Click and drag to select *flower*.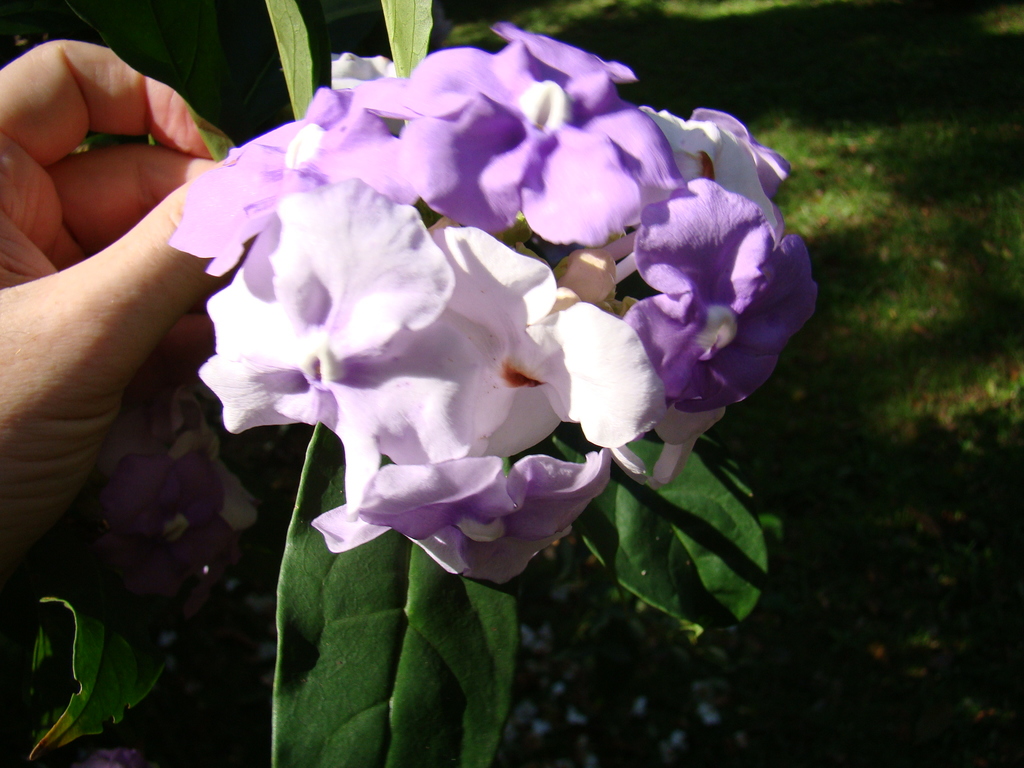
Selection: (154,33,746,626).
